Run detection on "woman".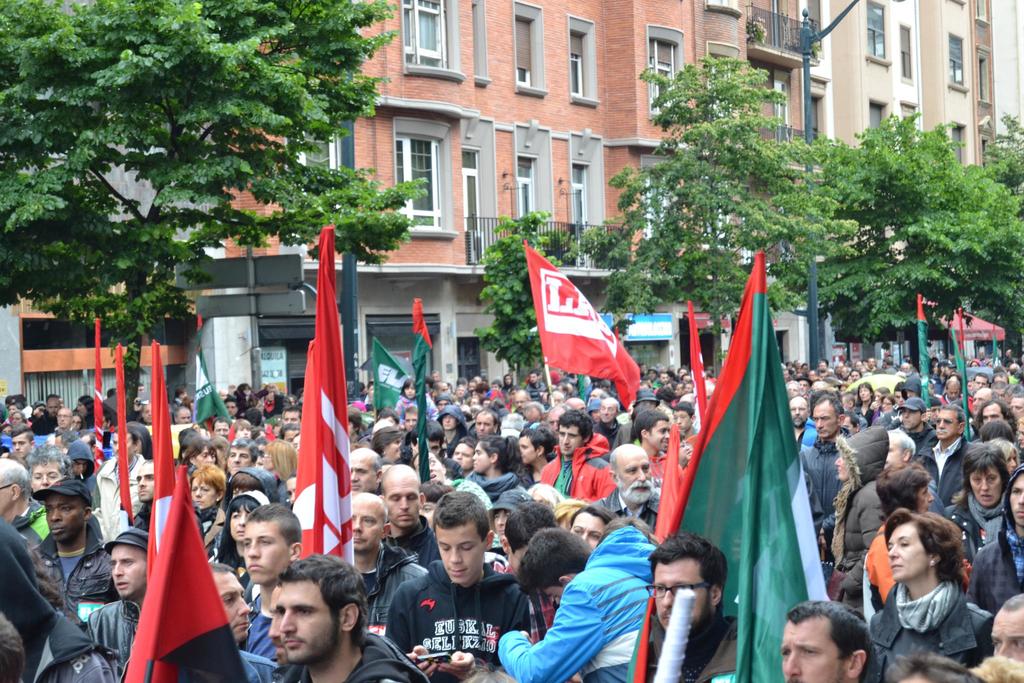
Result: <bbox>465, 434, 526, 502</bbox>.
